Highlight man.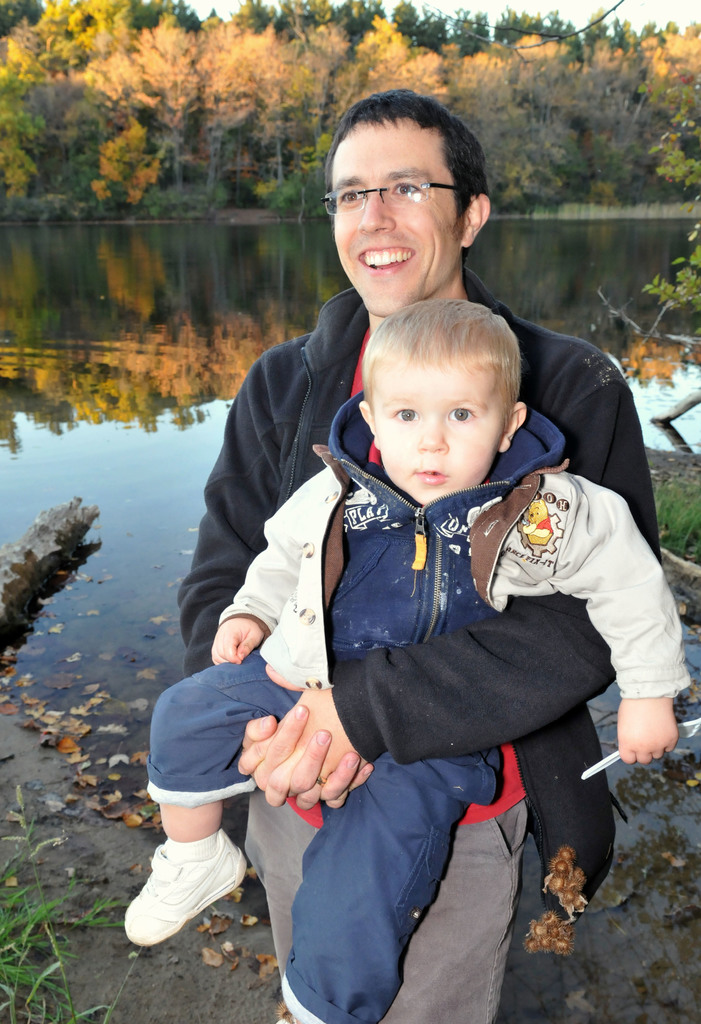
Highlighted region: (193,216,668,1000).
